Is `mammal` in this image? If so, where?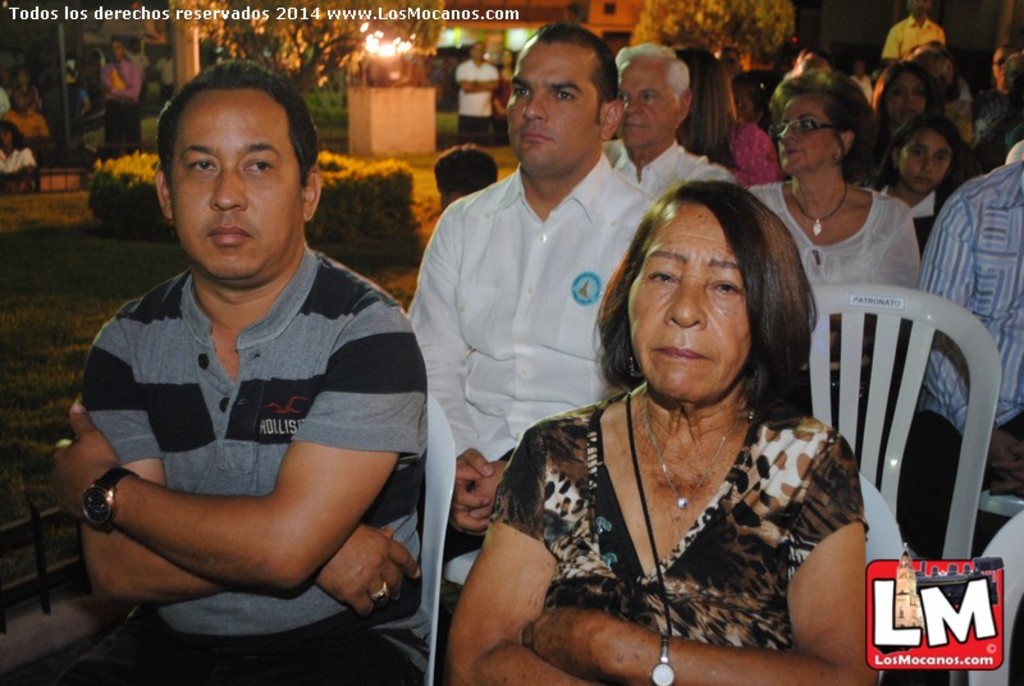
Yes, at locate(988, 41, 1023, 106).
